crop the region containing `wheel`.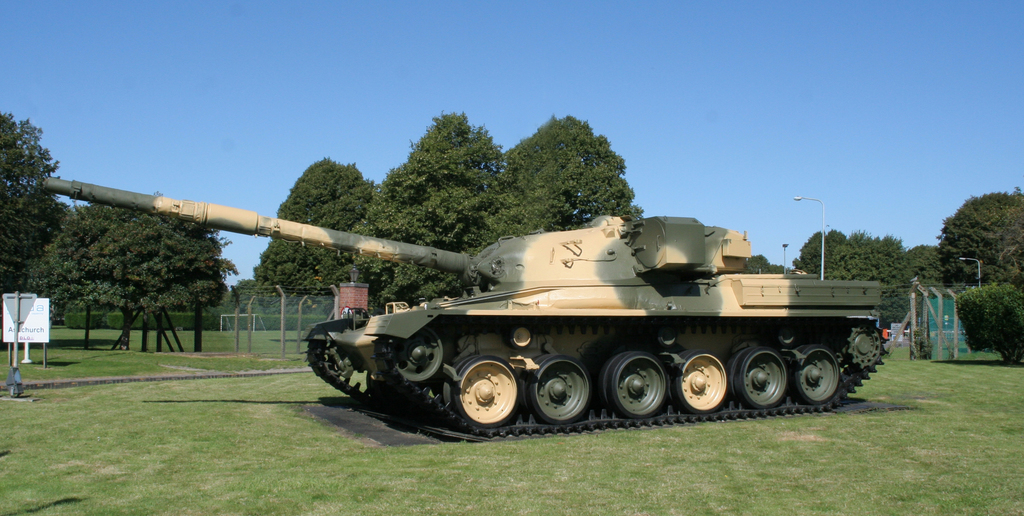
Crop region: bbox=[538, 357, 593, 427].
